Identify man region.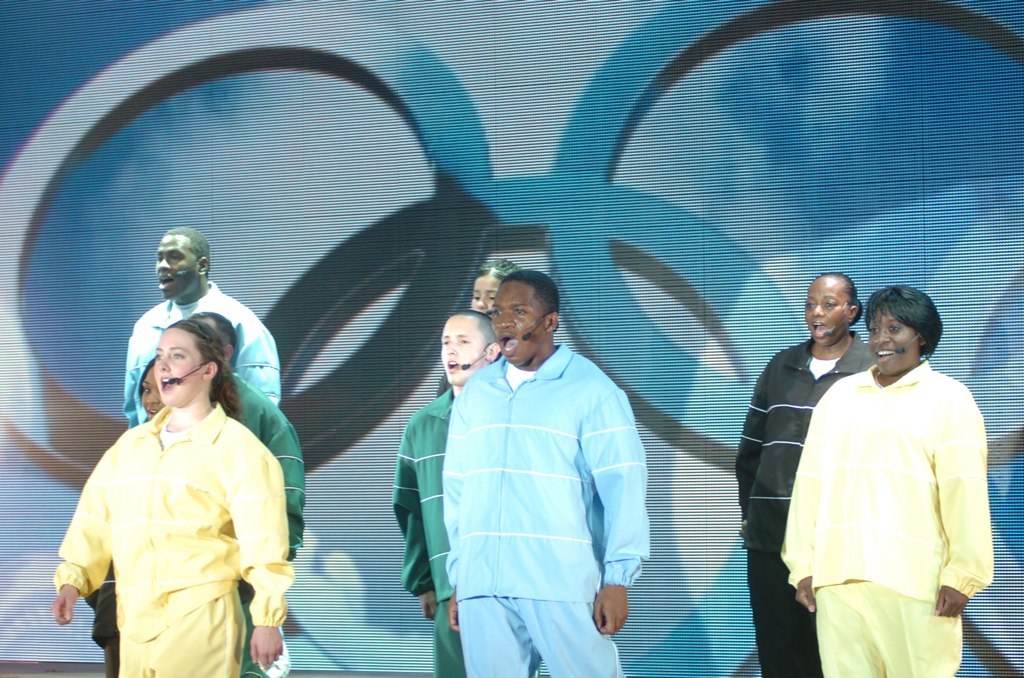
Region: 415,267,668,662.
